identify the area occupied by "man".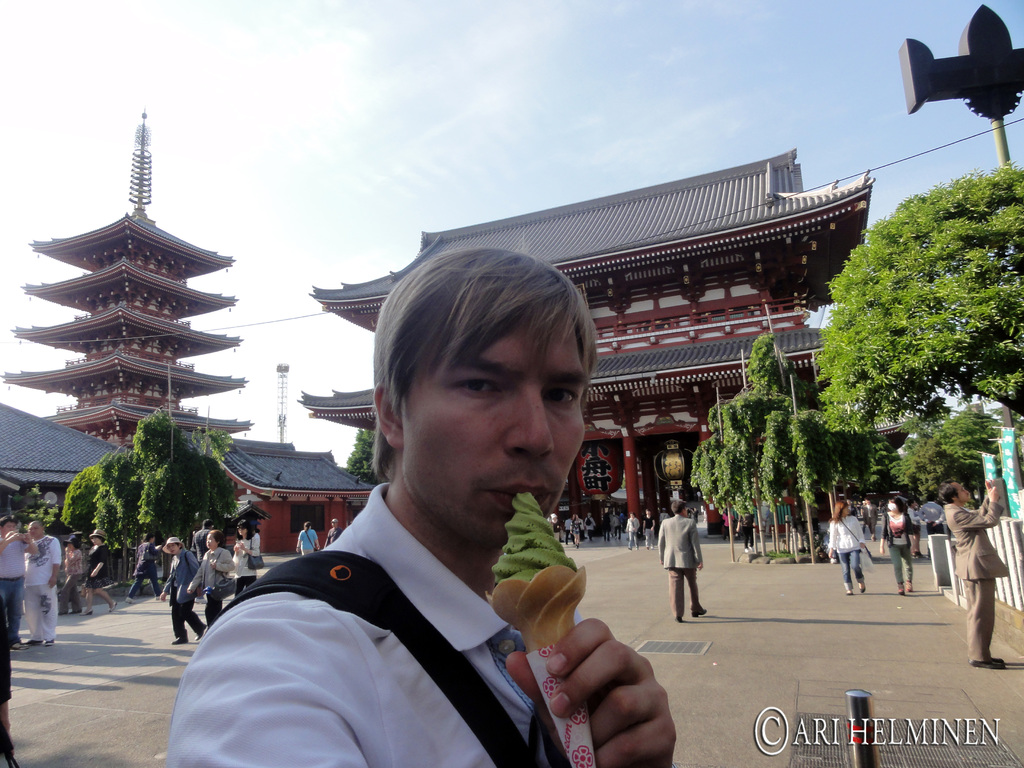
Area: detection(321, 520, 346, 545).
